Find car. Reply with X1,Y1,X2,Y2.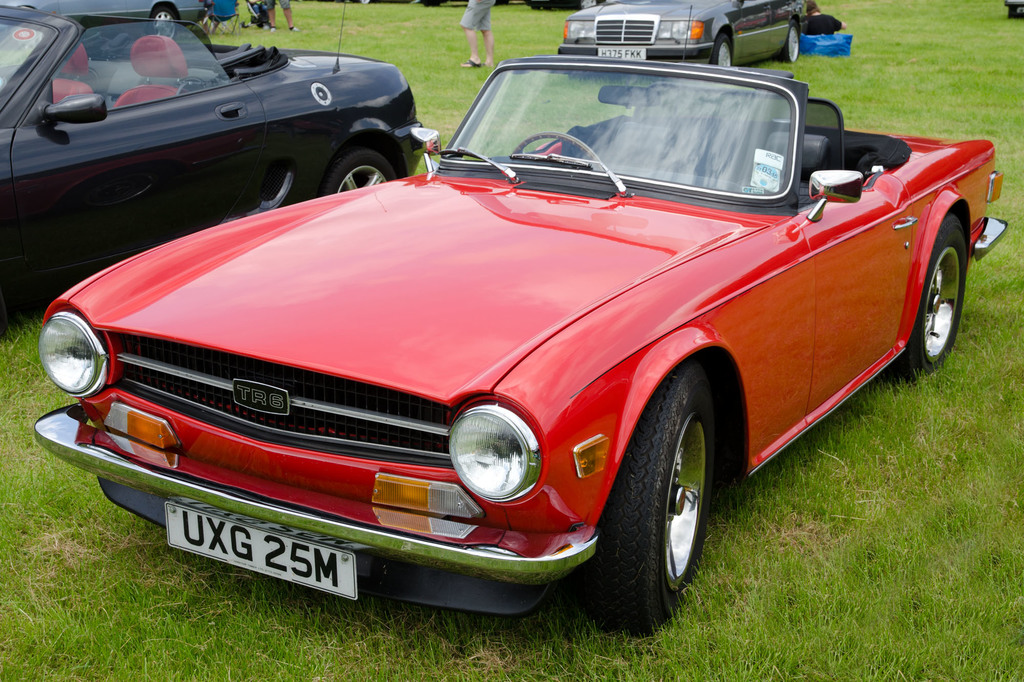
33,6,1010,637.
